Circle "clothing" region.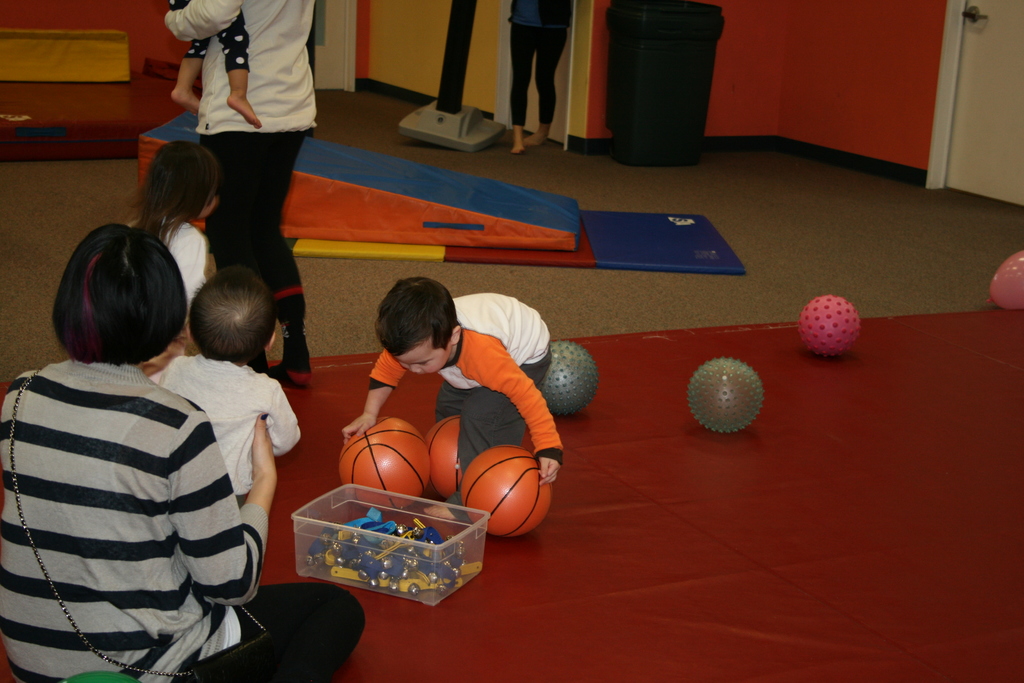
Region: locate(165, 0, 315, 375).
